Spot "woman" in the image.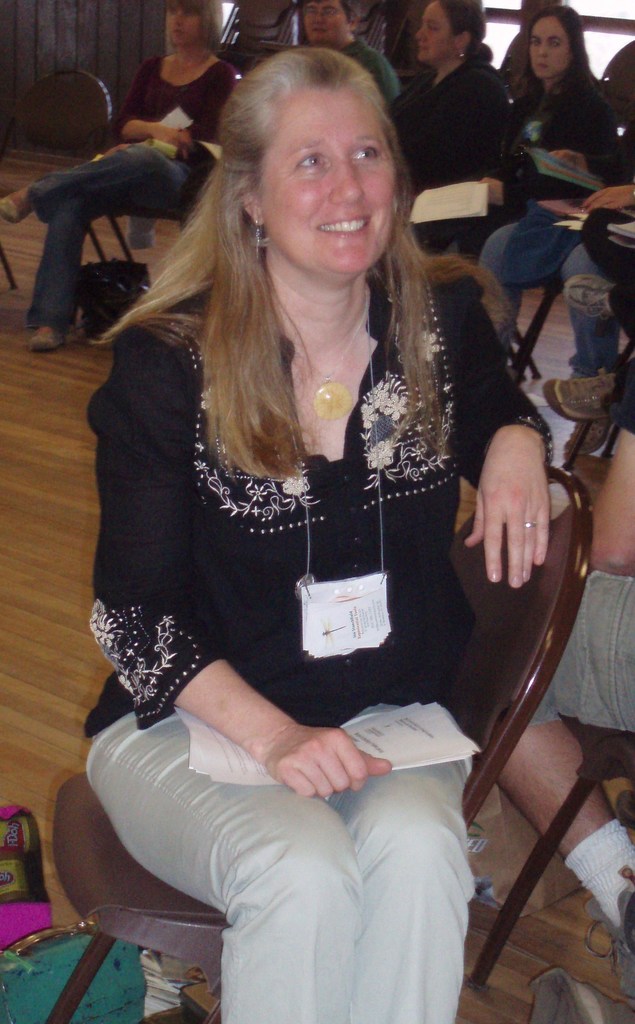
"woman" found at x1=383 y1=0 x2=513 y2=259.
